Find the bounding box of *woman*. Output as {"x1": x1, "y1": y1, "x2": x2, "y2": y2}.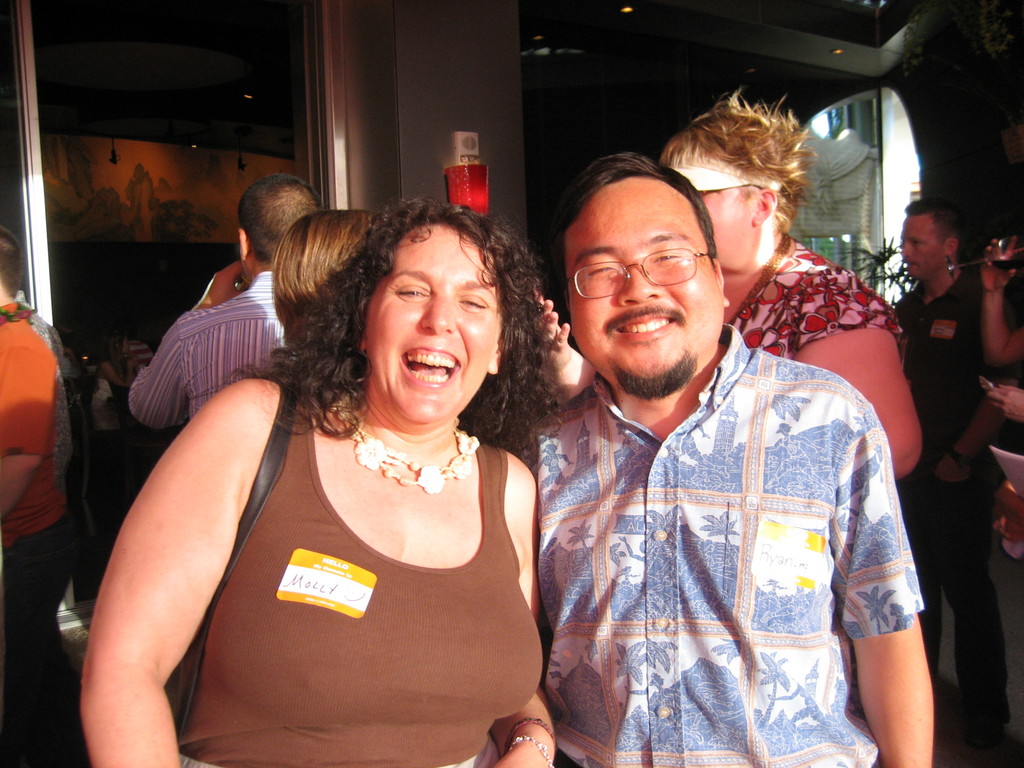
{"x1": 77, "y1": 189, "x2": 572, "y2": 767}.
